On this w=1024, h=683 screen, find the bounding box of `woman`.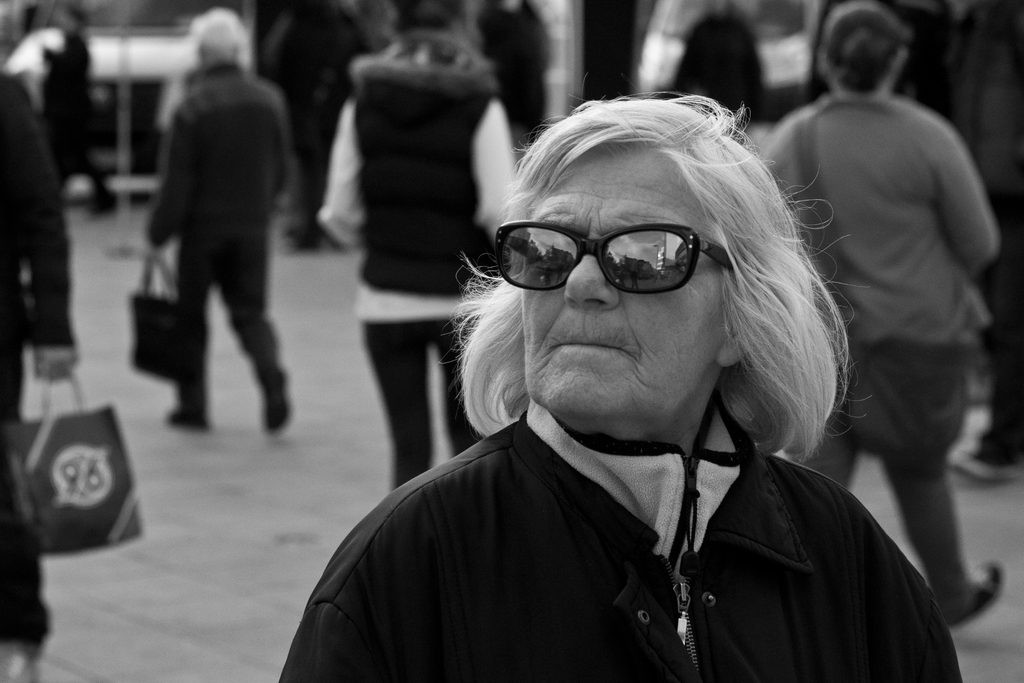
Bounding box: [291,89,961,671].
